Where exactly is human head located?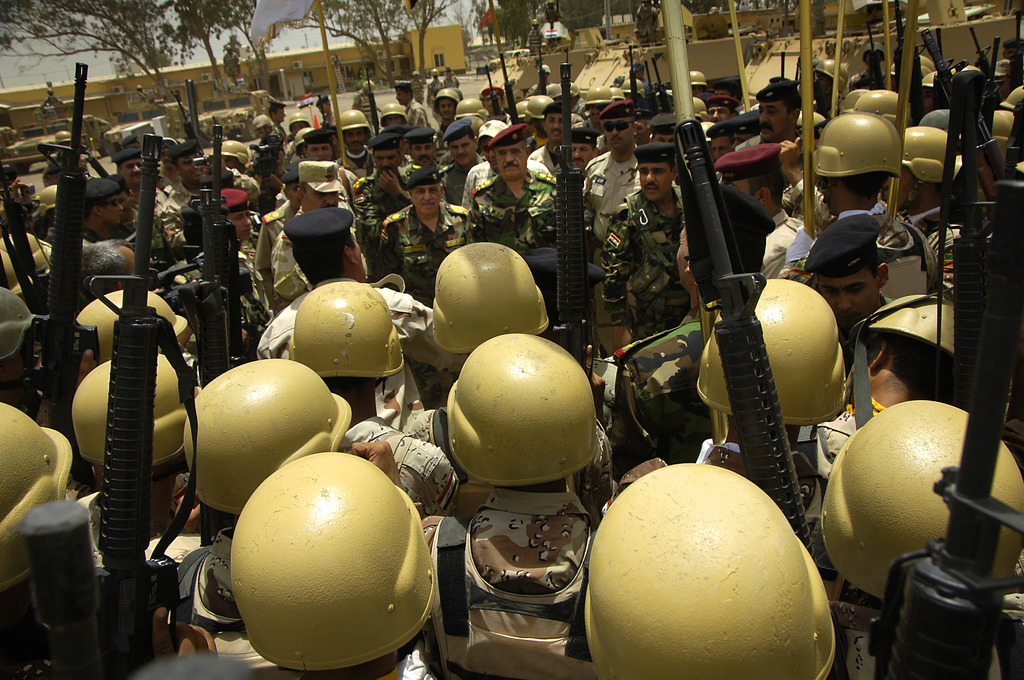
Its bounding box is {"left": 441, "top": 119, "right": 483, "bottom": 163}.
